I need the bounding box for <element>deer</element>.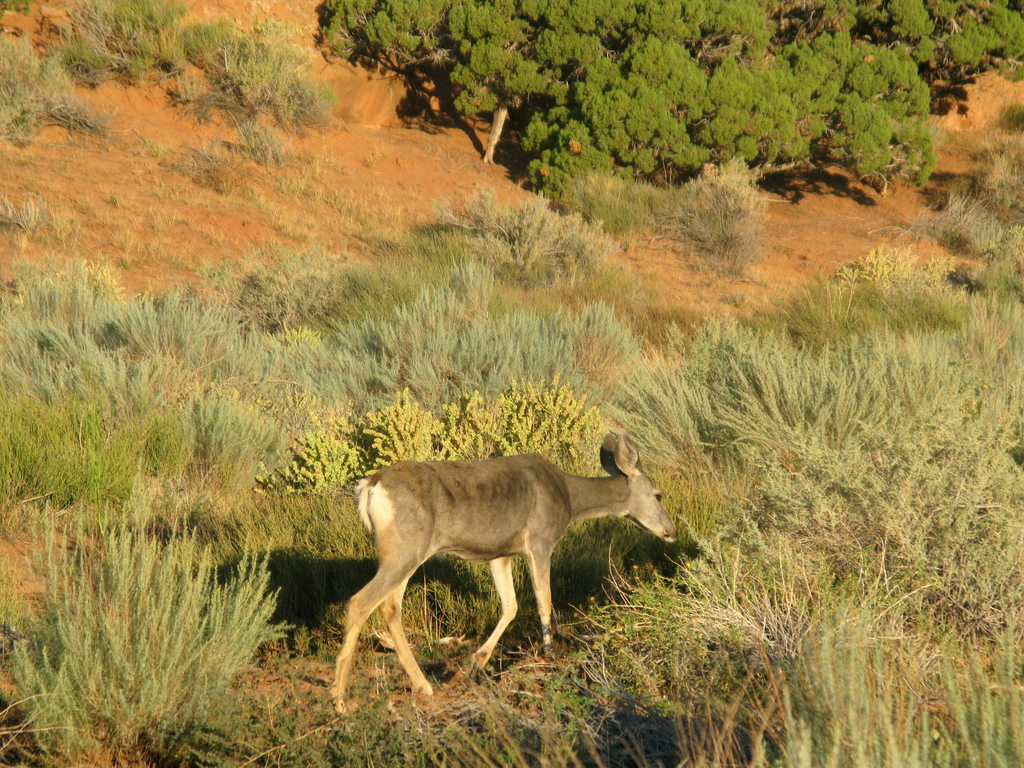
Here it is: locate(328, 433, 682, 721).
